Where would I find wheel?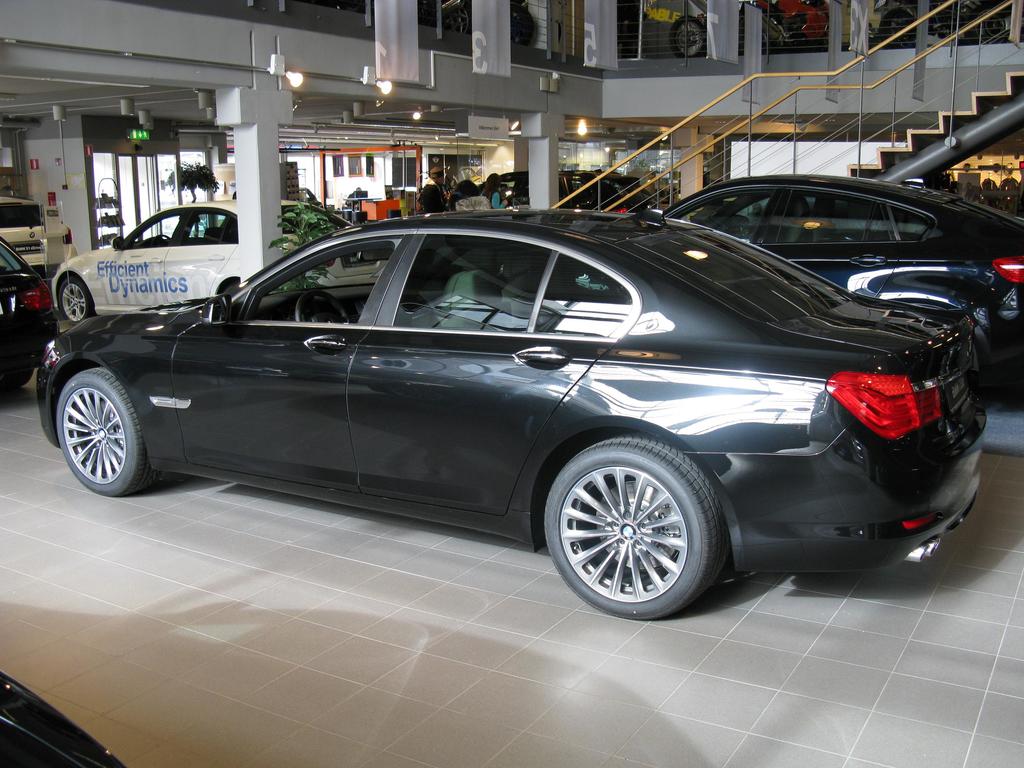
At select_region(0, 360, 35, 393).
